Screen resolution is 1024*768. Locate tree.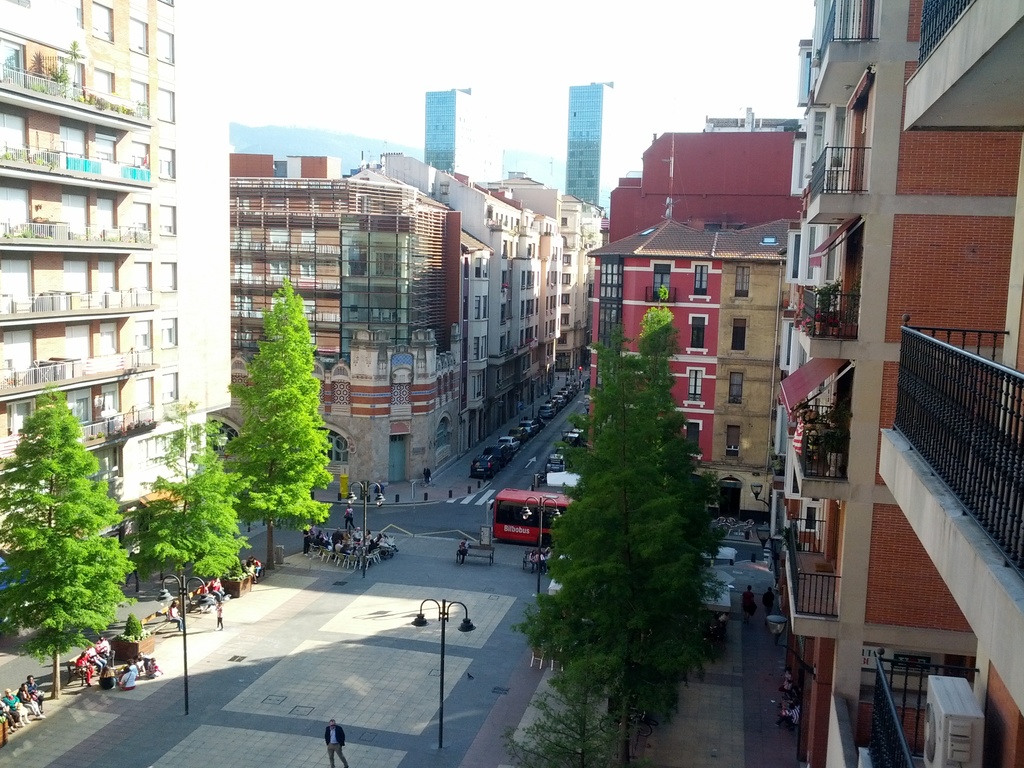
bbox(223, 276, 332, 577).
